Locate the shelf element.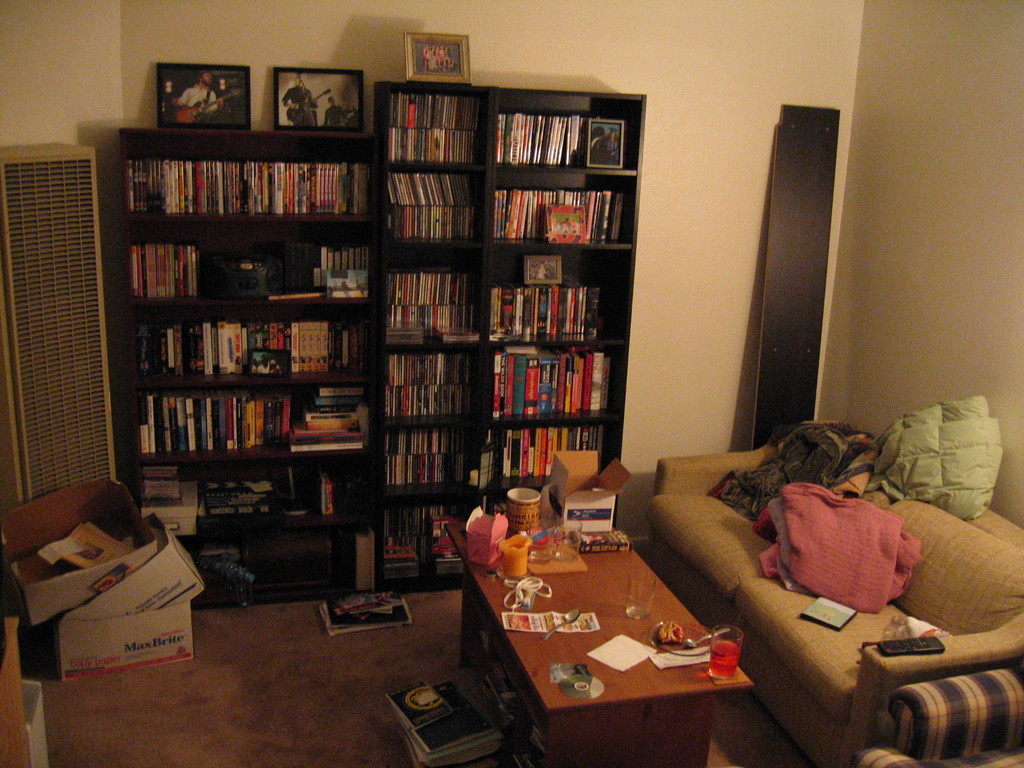
Element bbox: x1=106 y1=126 x2=372 y2=470.
